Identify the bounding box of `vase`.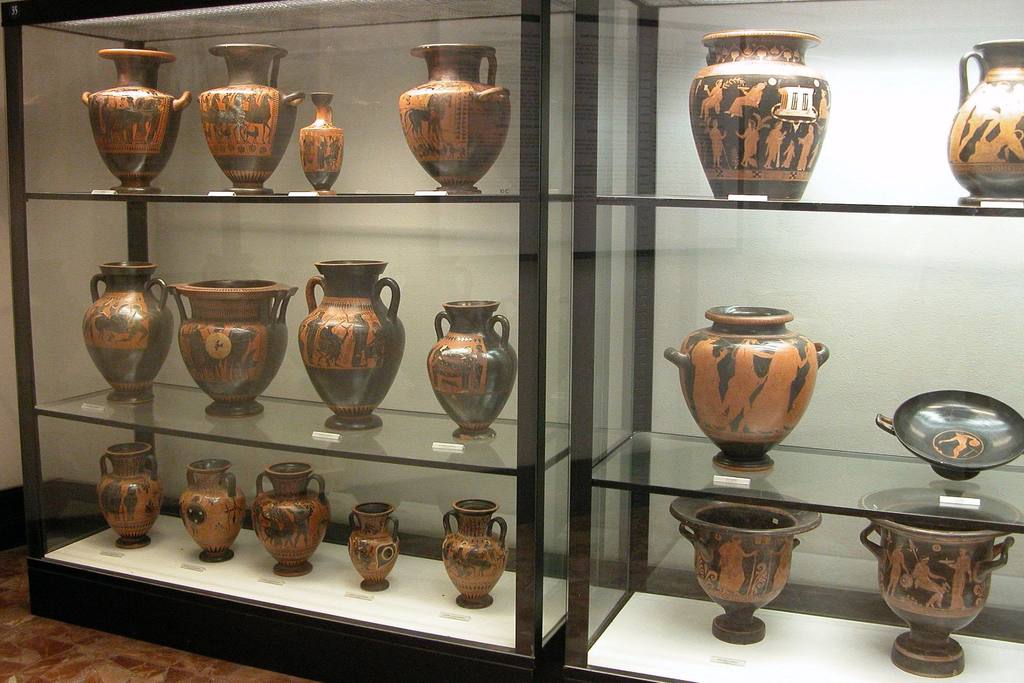
x1=687 y1=22 x2=828 y2=202.
